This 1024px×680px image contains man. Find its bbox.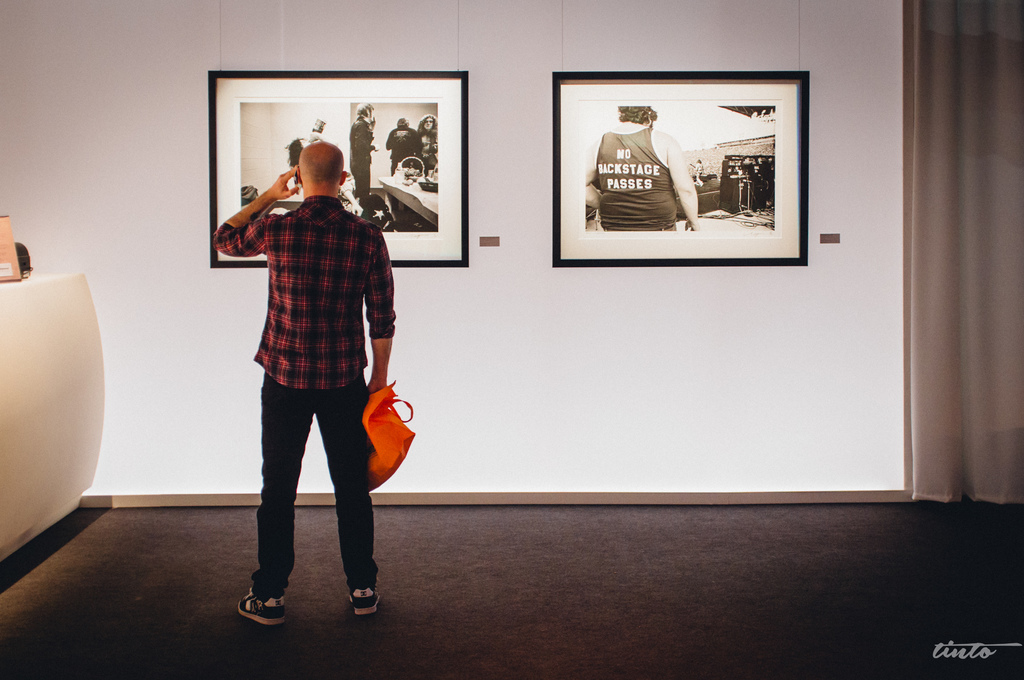
(584,103,701,230).
